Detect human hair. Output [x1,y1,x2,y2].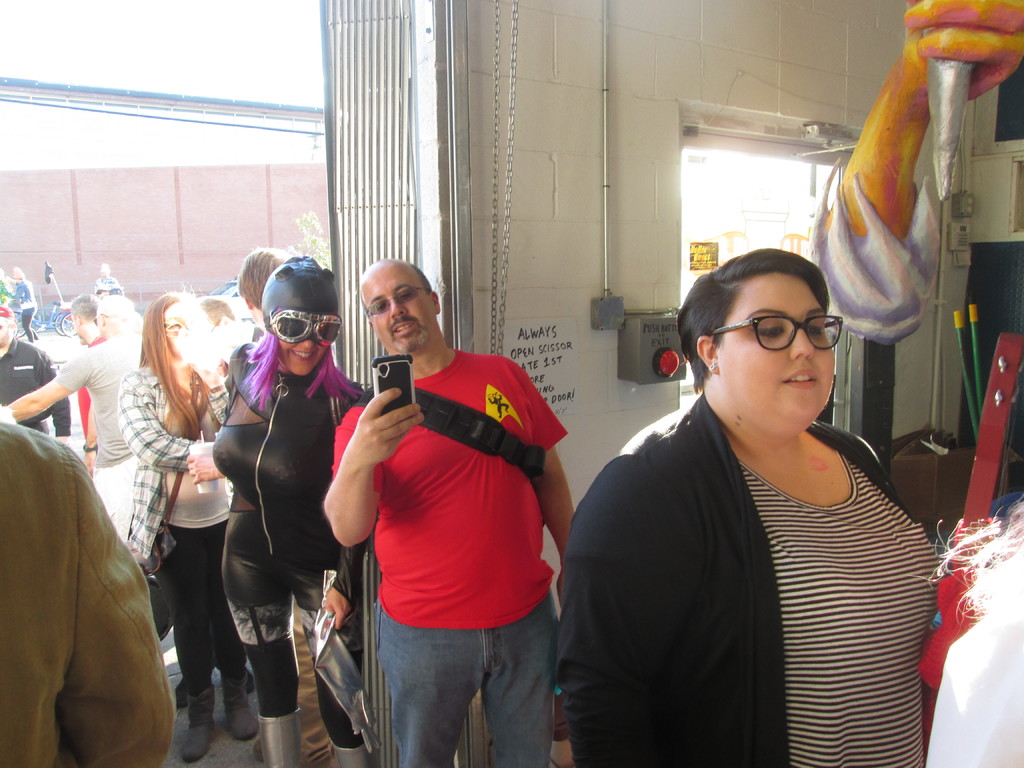
[198,295,237,321].
